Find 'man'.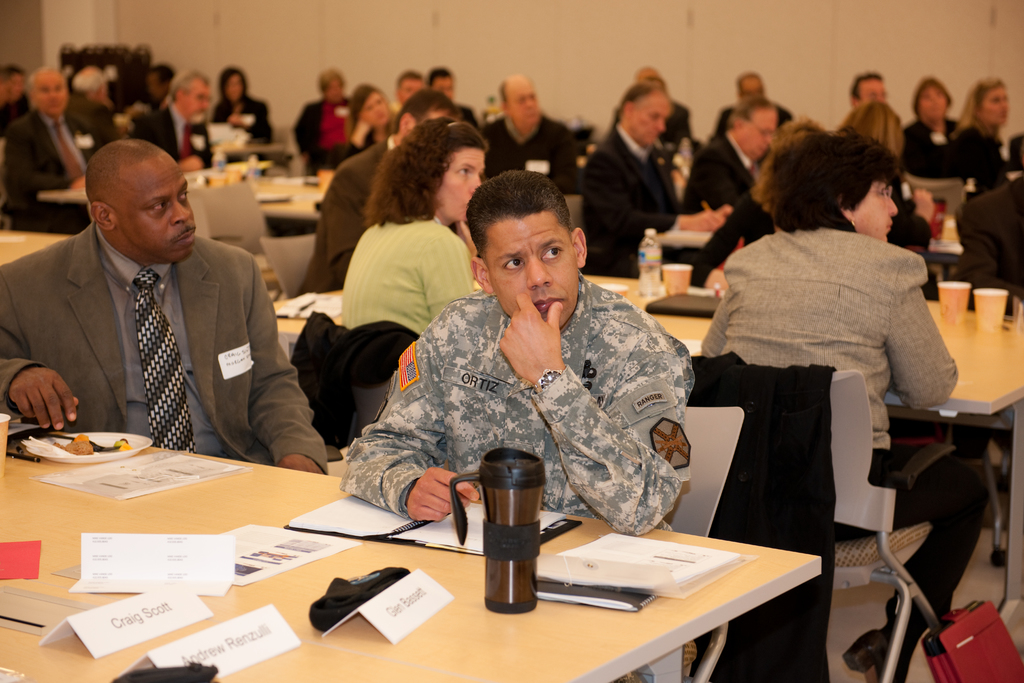
bbox(474, 70, 587, 195).
